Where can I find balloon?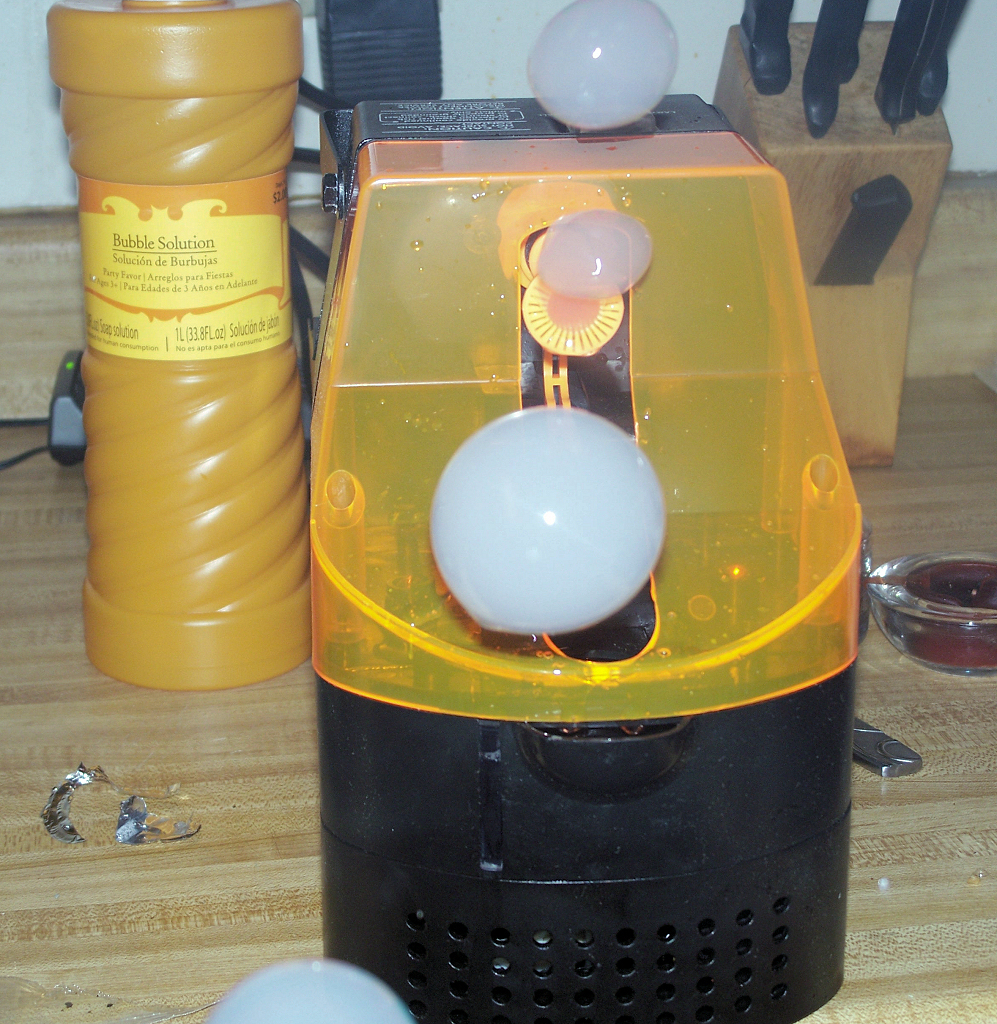
You can find it at (539,213,654,300).
